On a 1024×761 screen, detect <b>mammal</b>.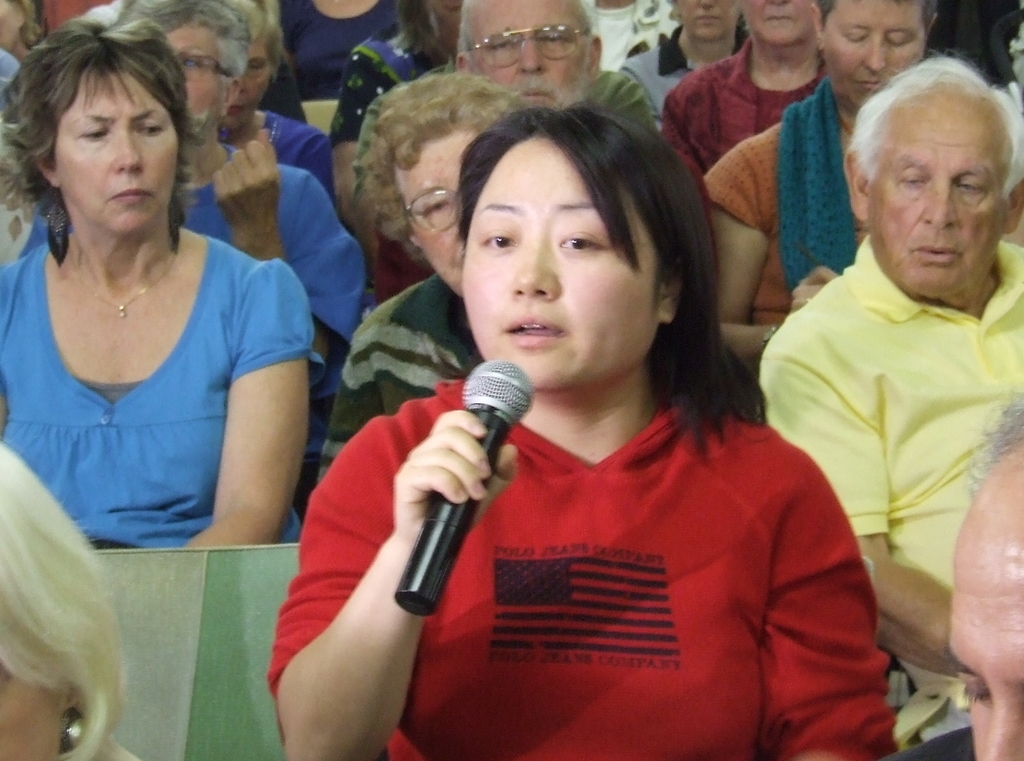
region(662, 0, 826, 189).
